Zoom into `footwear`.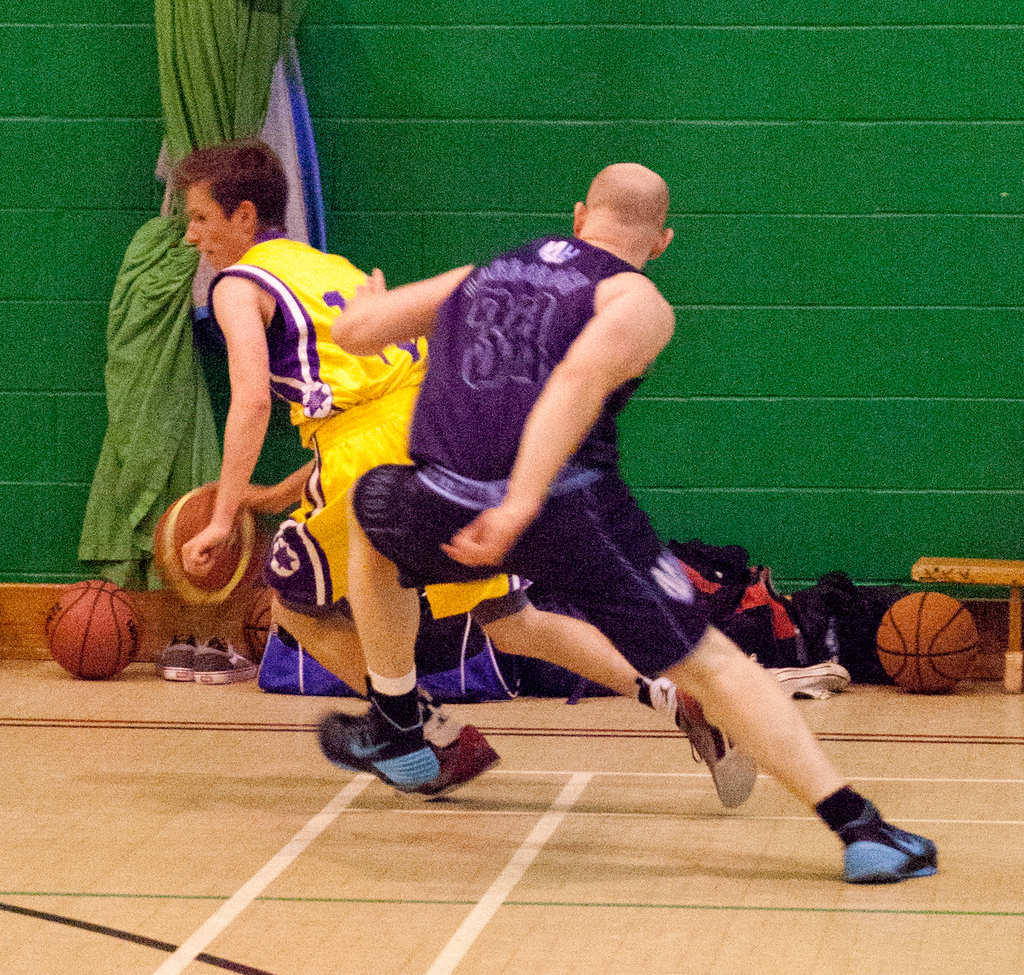
Zoom target: locate(838, 804, 939, 889).
